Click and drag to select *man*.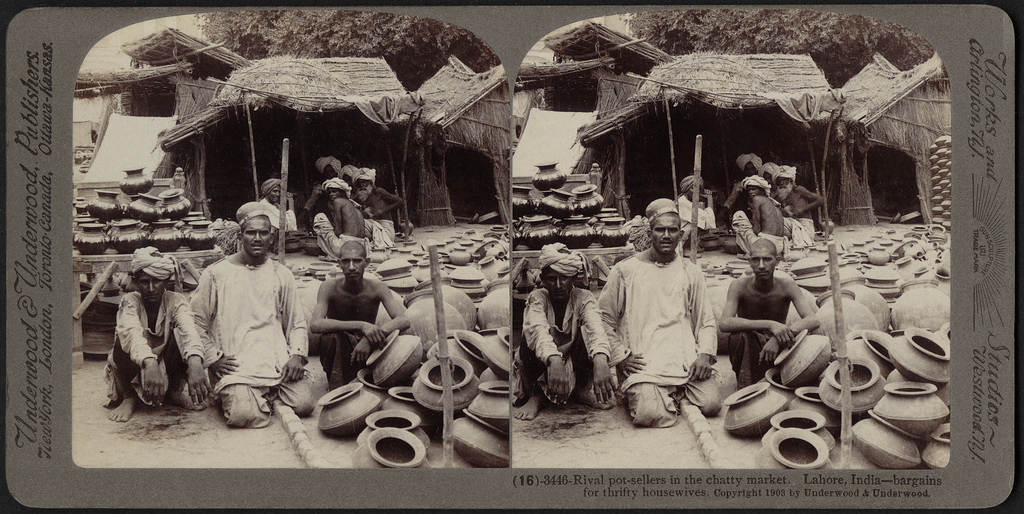
Selection: [592, 202, 737, 434].
